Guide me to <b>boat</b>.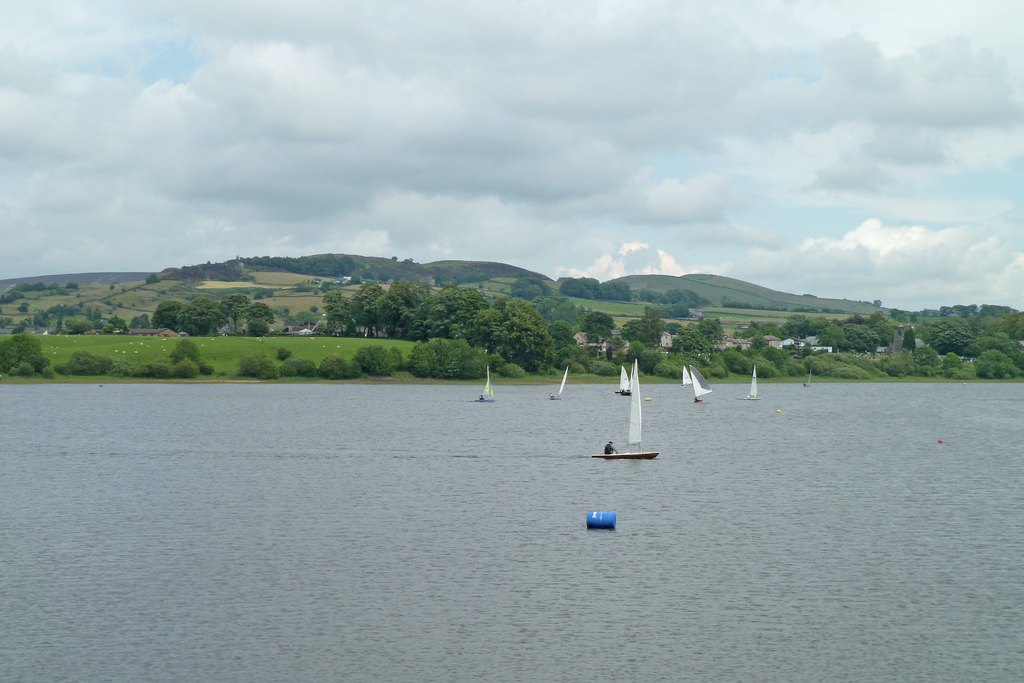
Guidance: 588/360/672/482.
